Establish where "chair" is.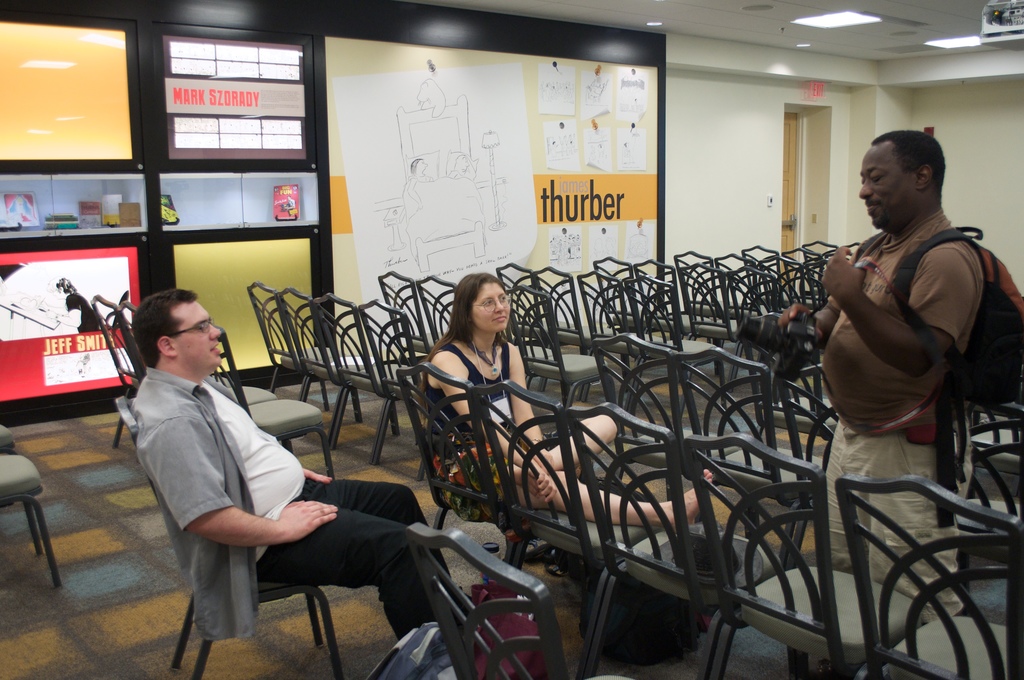
Established at locate(682, 429, 918, 679).
